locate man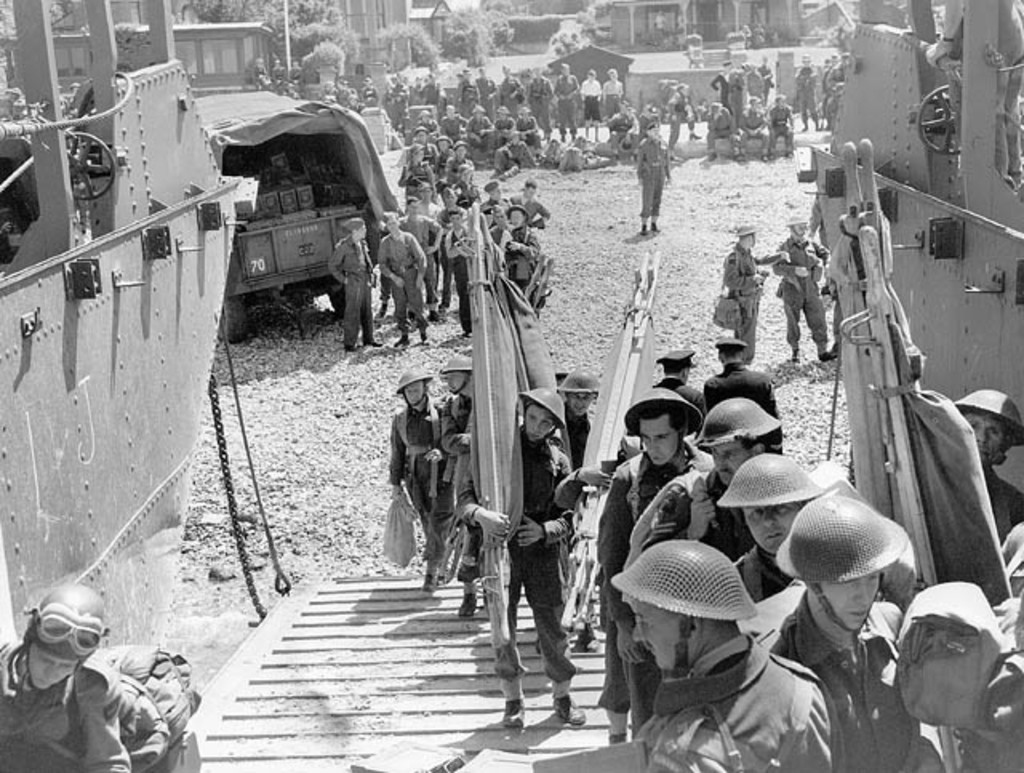
left=446, top=381, right=586, bottom=719
